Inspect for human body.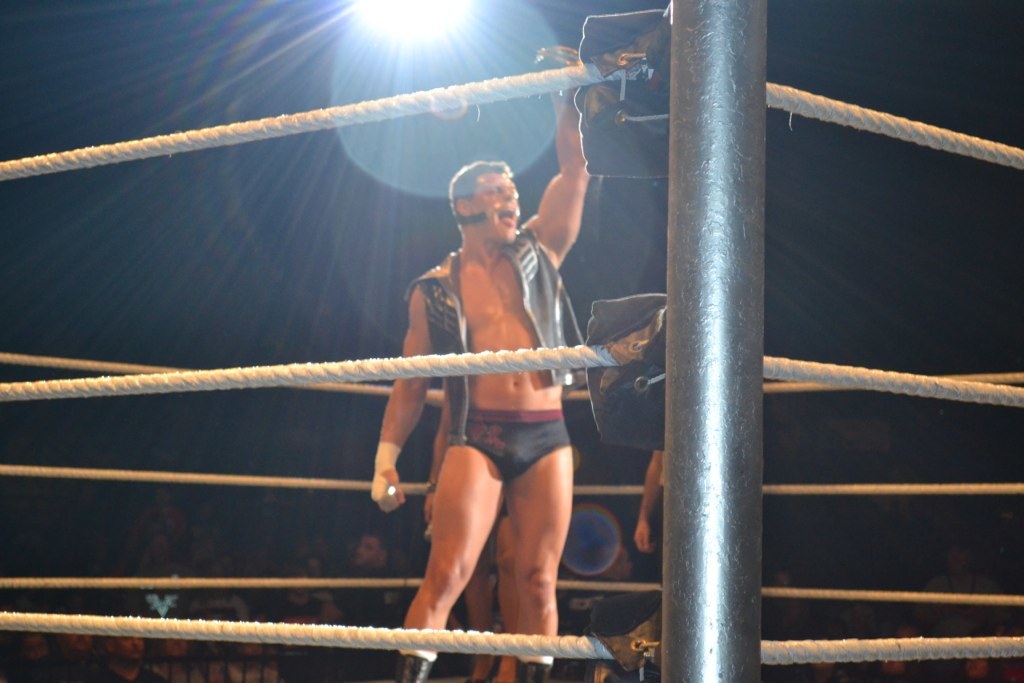
Inspection: select_region(135, 42, 643, 681).
